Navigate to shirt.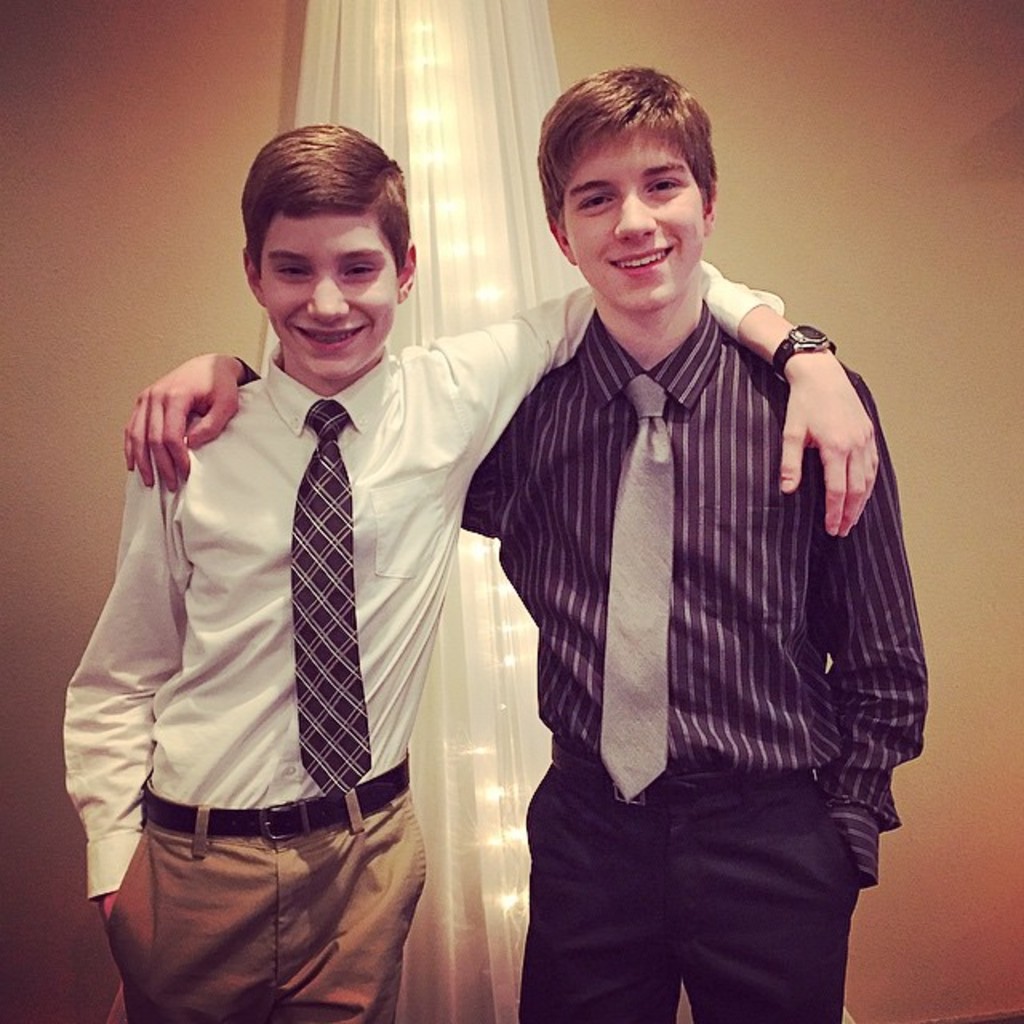
Navigation target: [left=59, top=261, right=782, bottom=894].
